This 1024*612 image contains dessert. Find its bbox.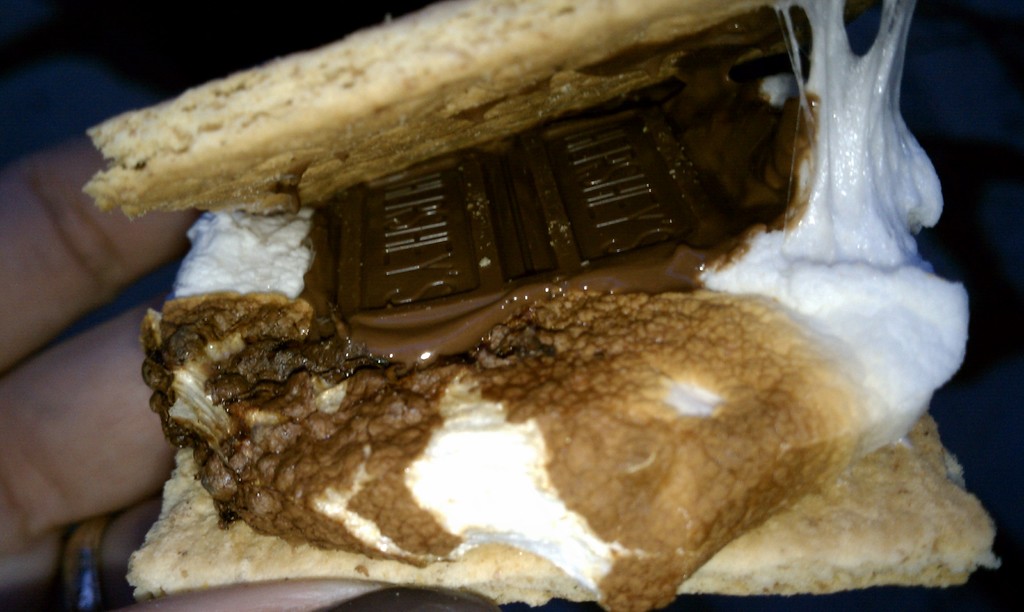
[79, 0, 1000, 611].
